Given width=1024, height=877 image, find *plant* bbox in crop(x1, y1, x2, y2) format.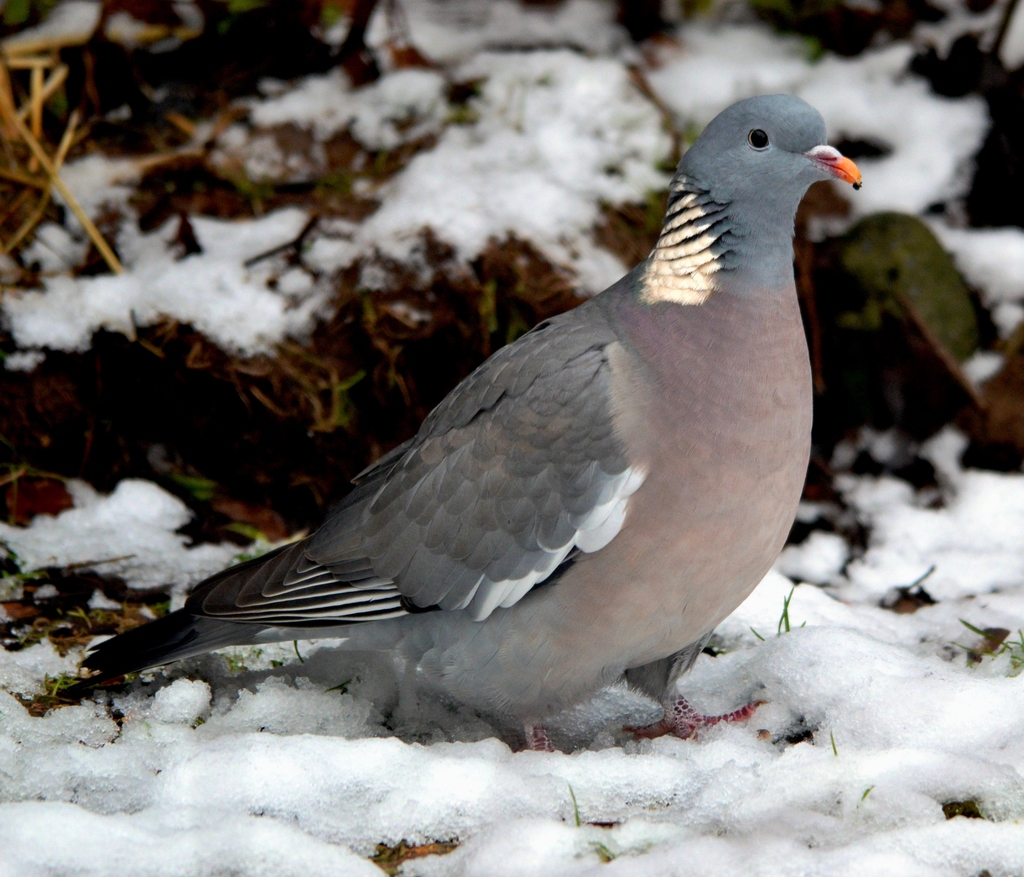
crop(0, 19, 146, 283).
